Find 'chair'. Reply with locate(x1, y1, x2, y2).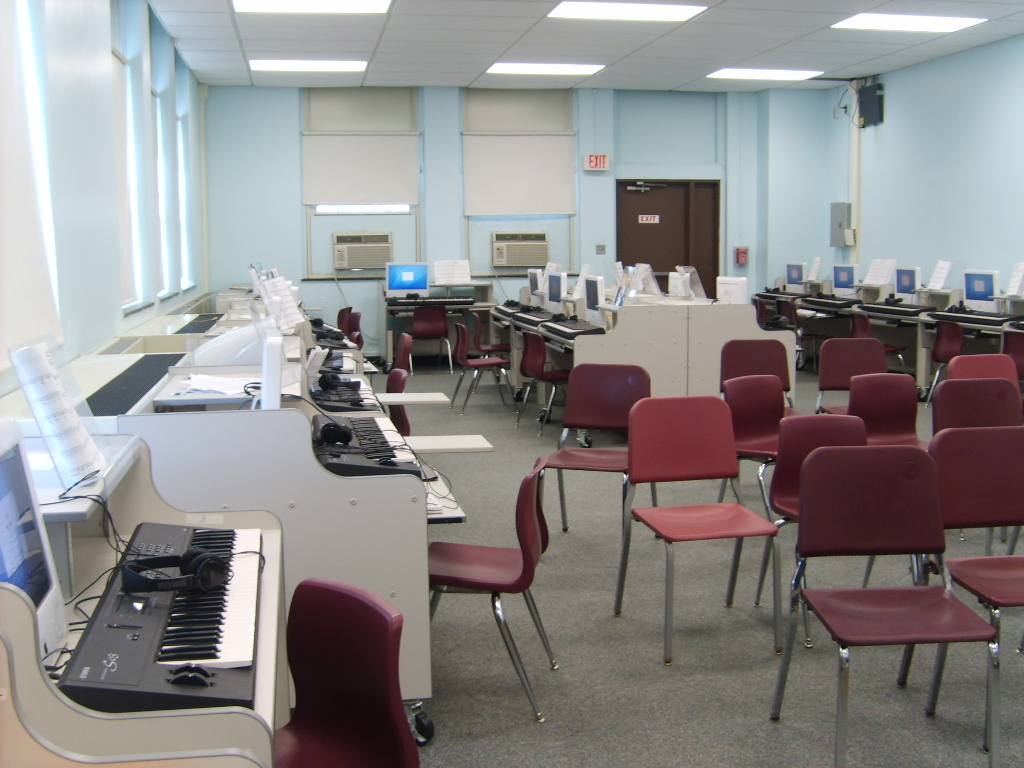
locate(752, 410, 872, 610).
